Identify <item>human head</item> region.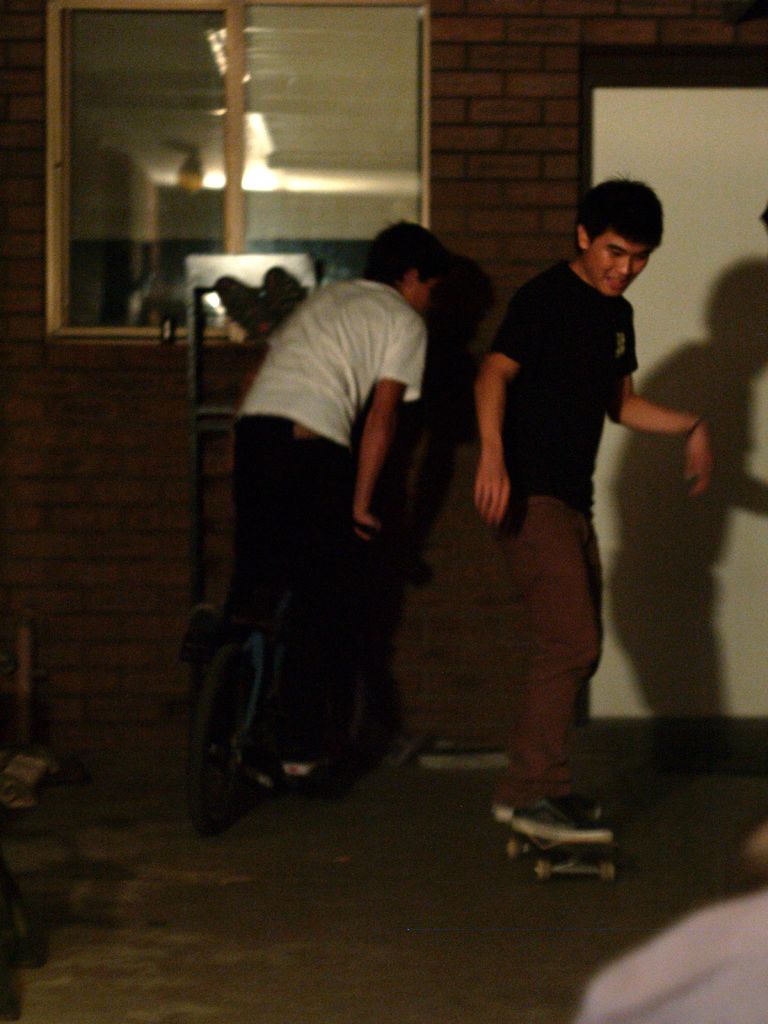
Region: bbox=[576, 176, 680, 280].
